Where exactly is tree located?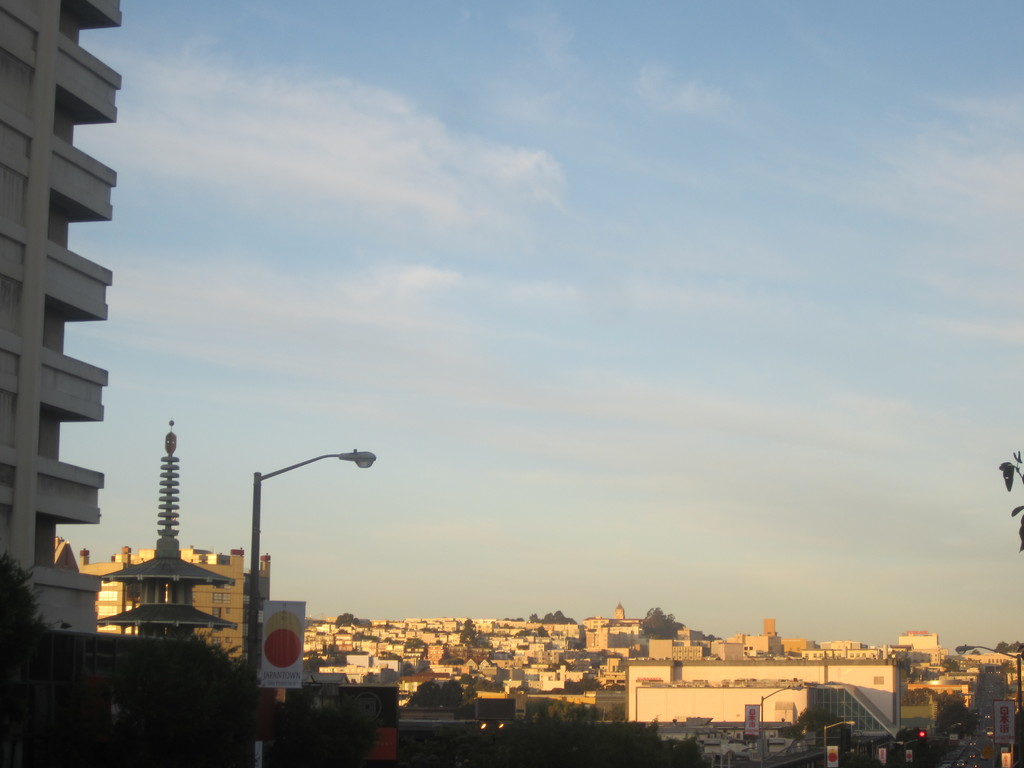
Its bounding box is bbox=(330, 611, 367, 631).
